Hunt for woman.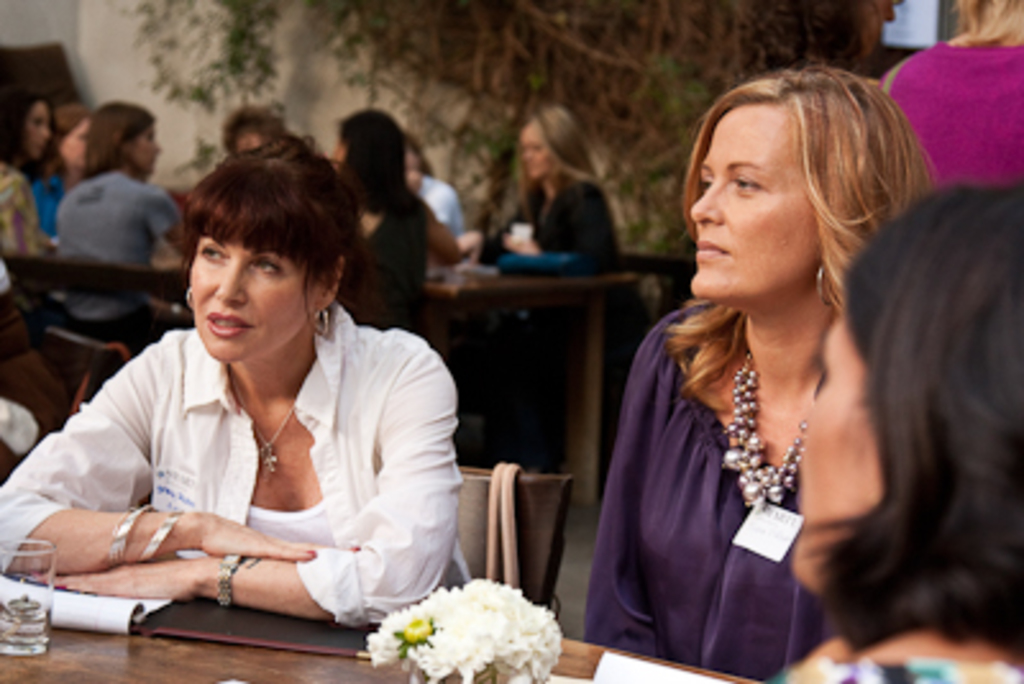
Hunted down at 0:133:494:638.
